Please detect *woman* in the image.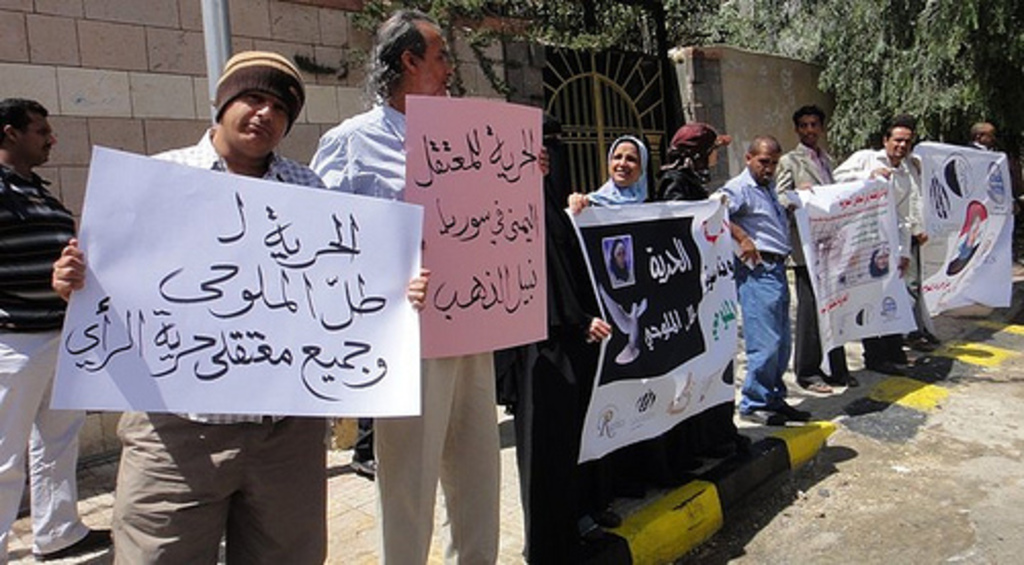
pyautogui.locateOnScreen(553, 129, 666, 504).
